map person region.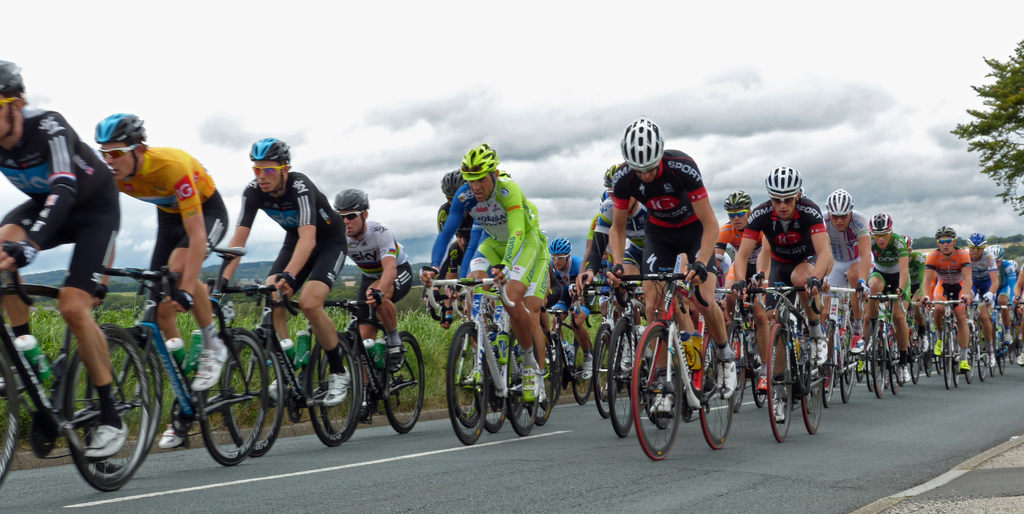
Mapped to bbox=[411, 138, 566, 406].
